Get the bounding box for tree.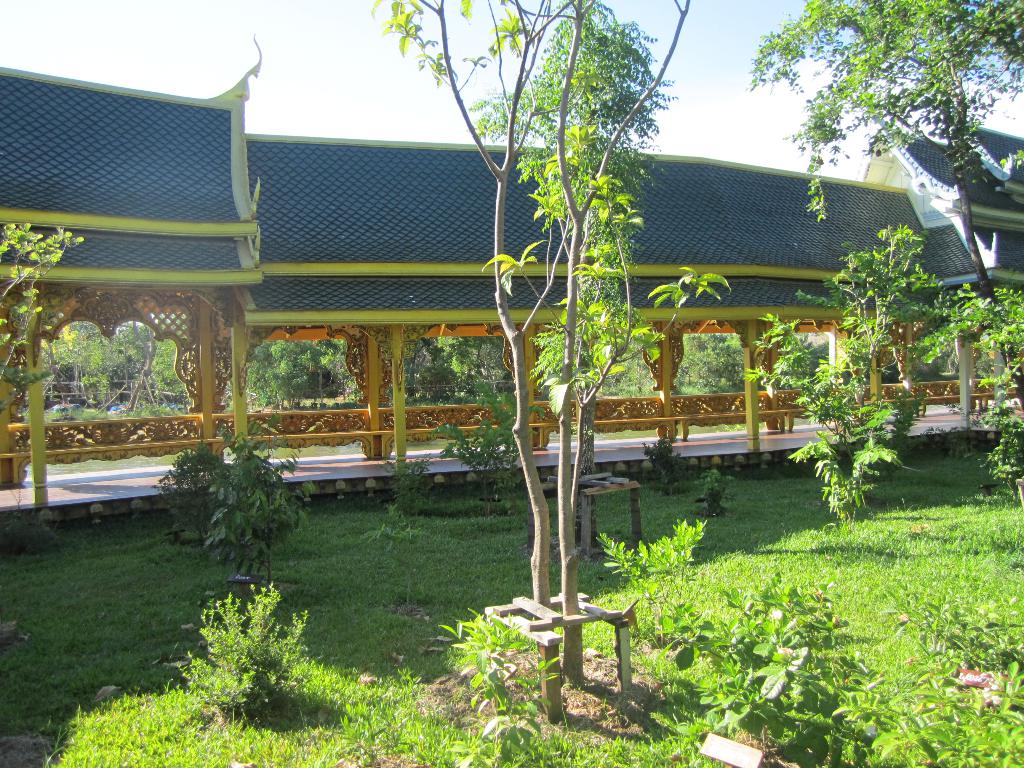
bbox=[48, 318, 188, 413].
